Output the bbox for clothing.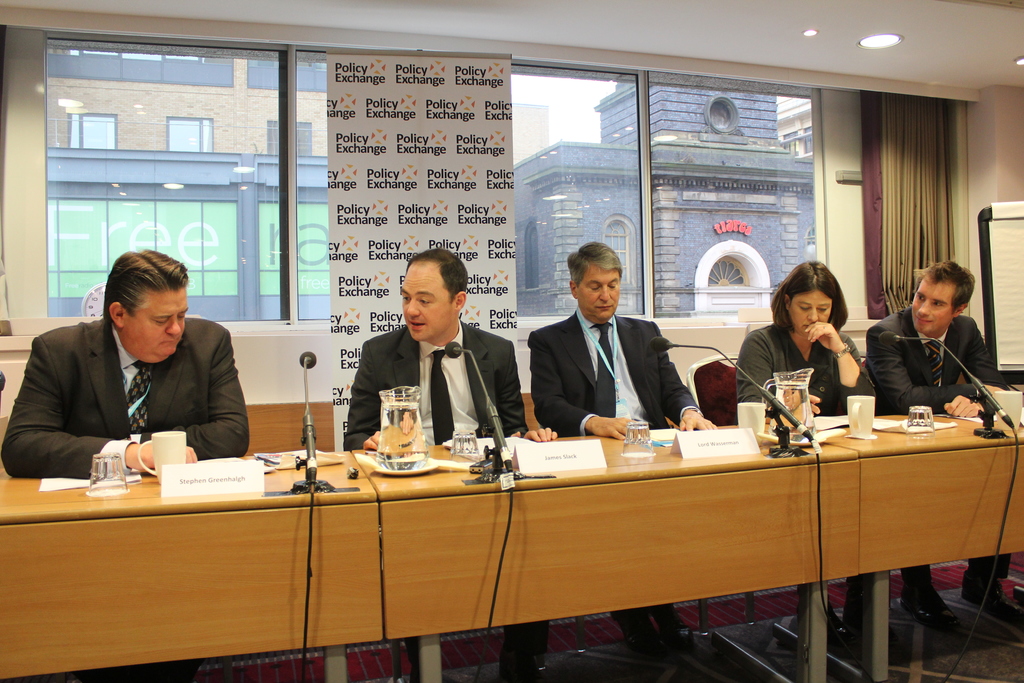
(736,324,877,592).
